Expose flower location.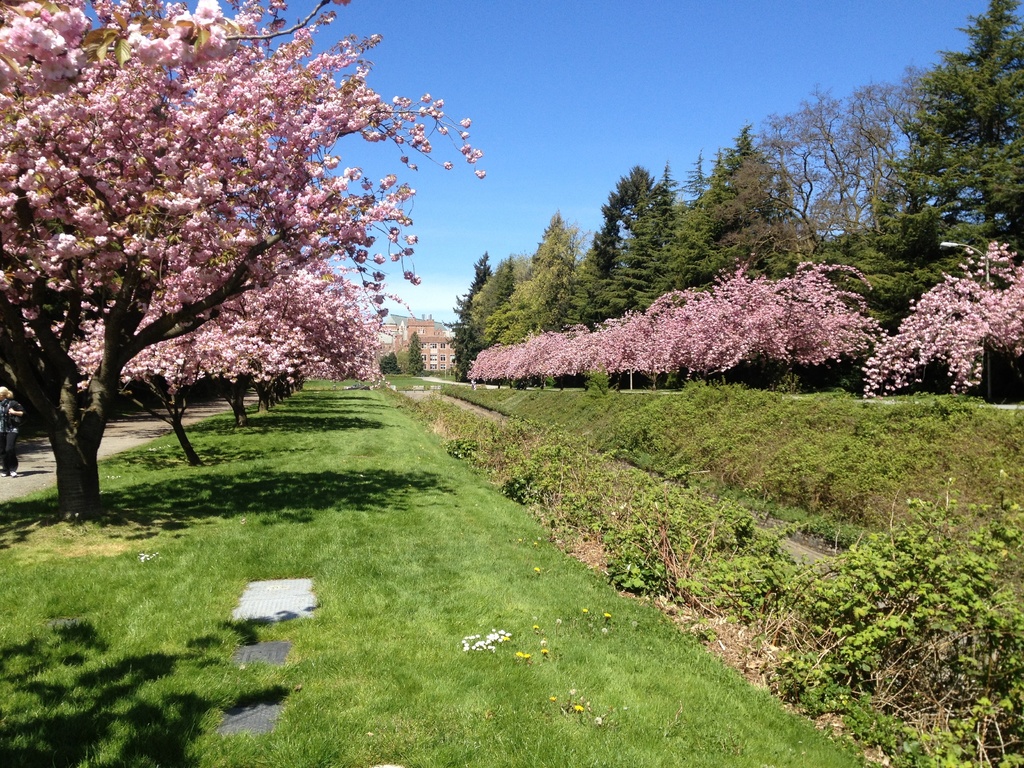
Exposed at bbox=(606, 611, 616, 620).
